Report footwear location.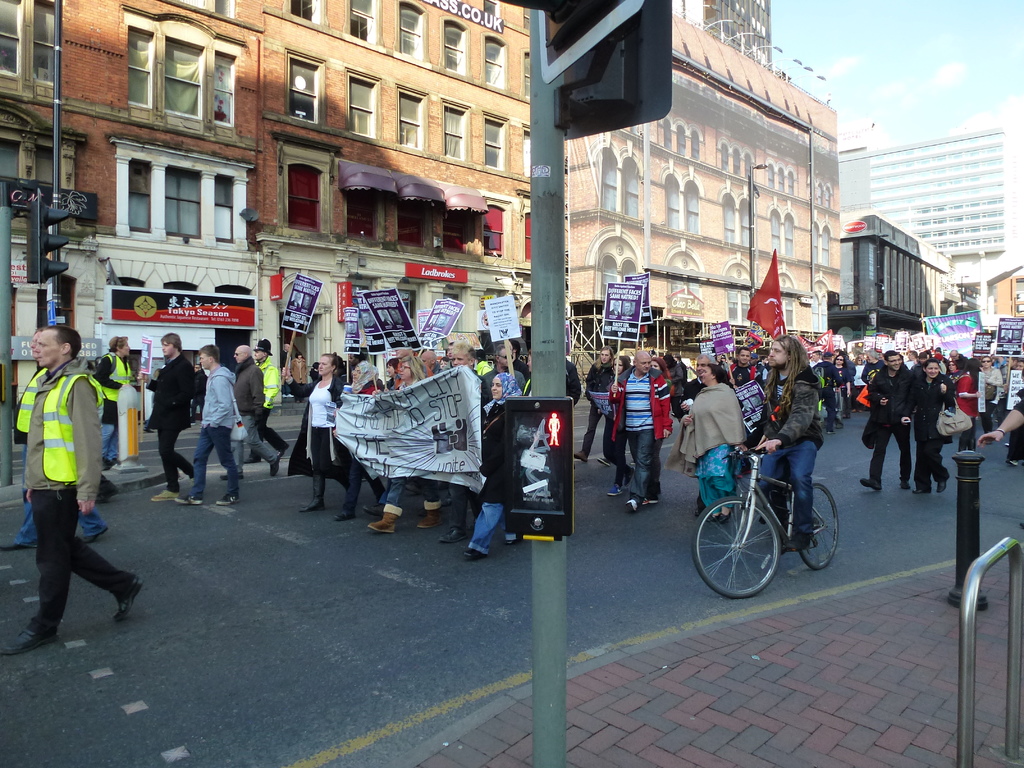
Report: detection(175, 490, 202, 504).
